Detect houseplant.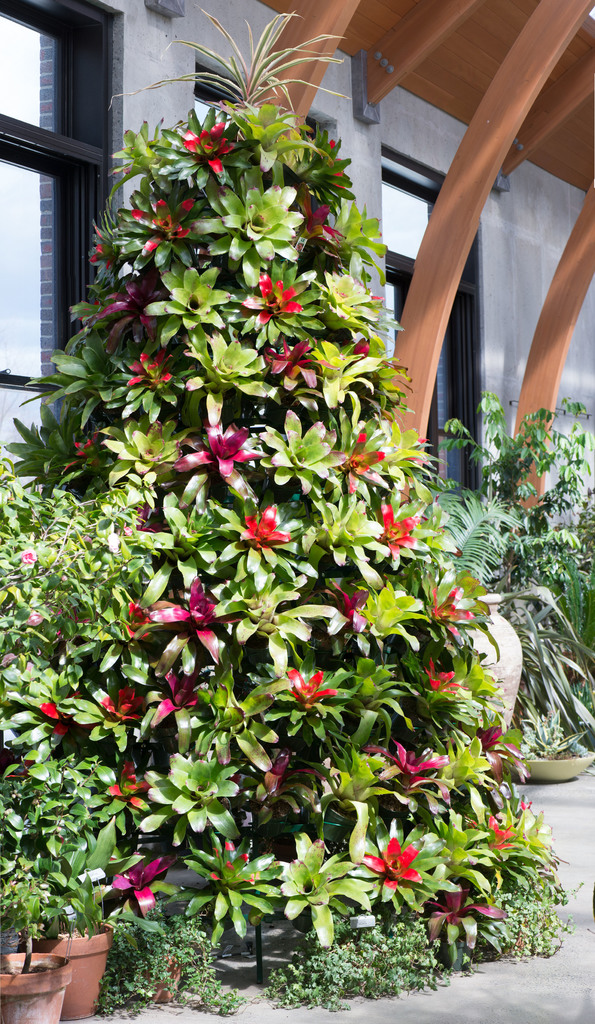
Detected at bbox(20, 764, 109, 1010).
